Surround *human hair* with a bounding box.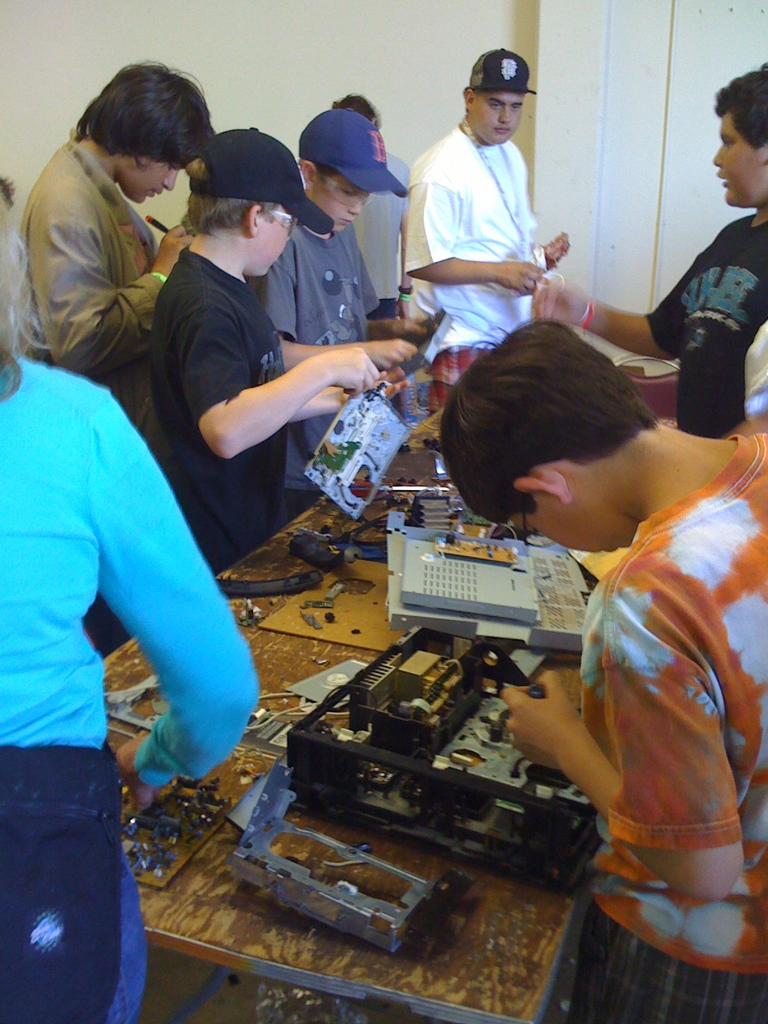
x1=67 y1=51 x2=216 y2=188.
